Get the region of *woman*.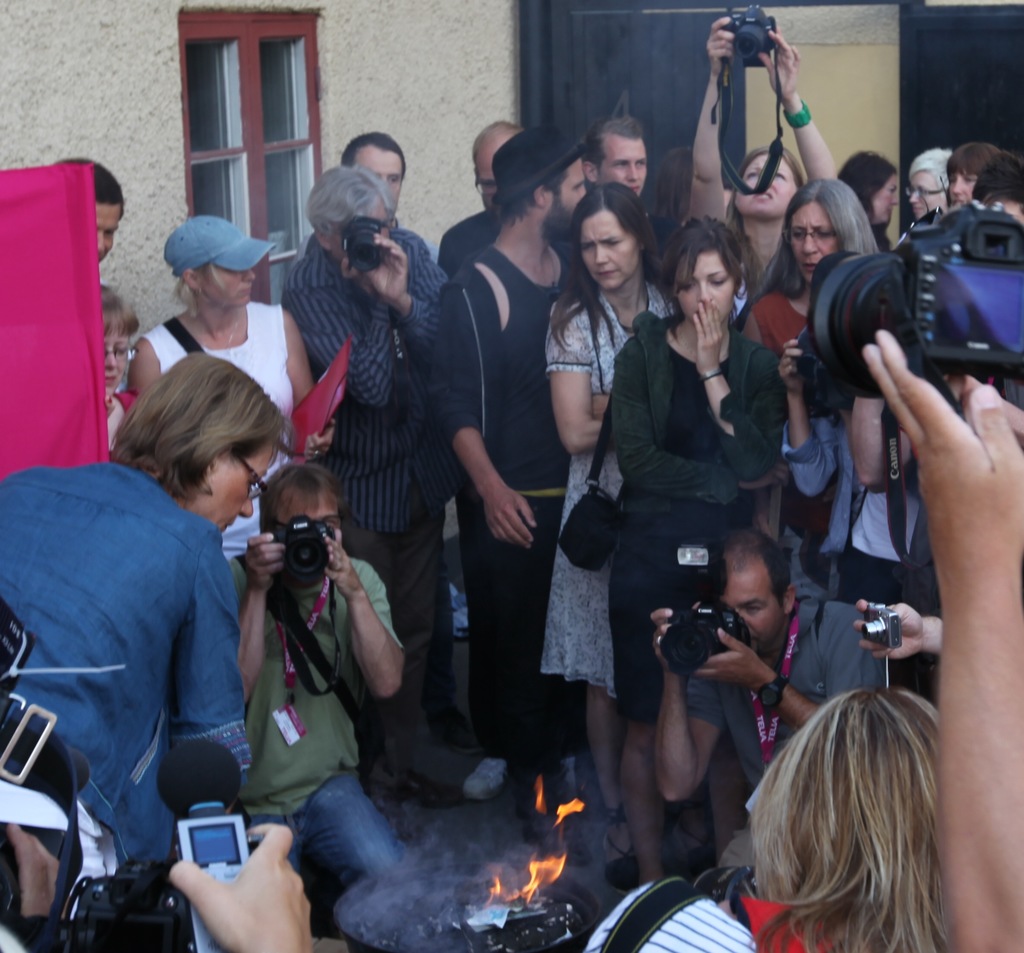
586,209,800,715.
